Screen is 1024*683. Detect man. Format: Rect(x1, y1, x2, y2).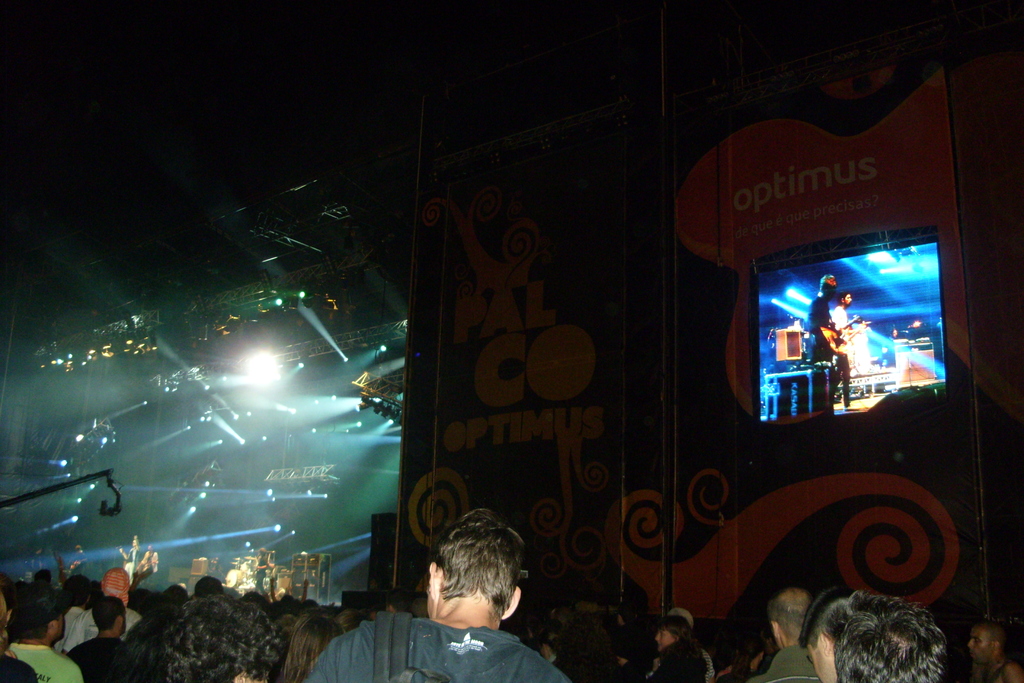
Rect(808, 272, 843, 406).
